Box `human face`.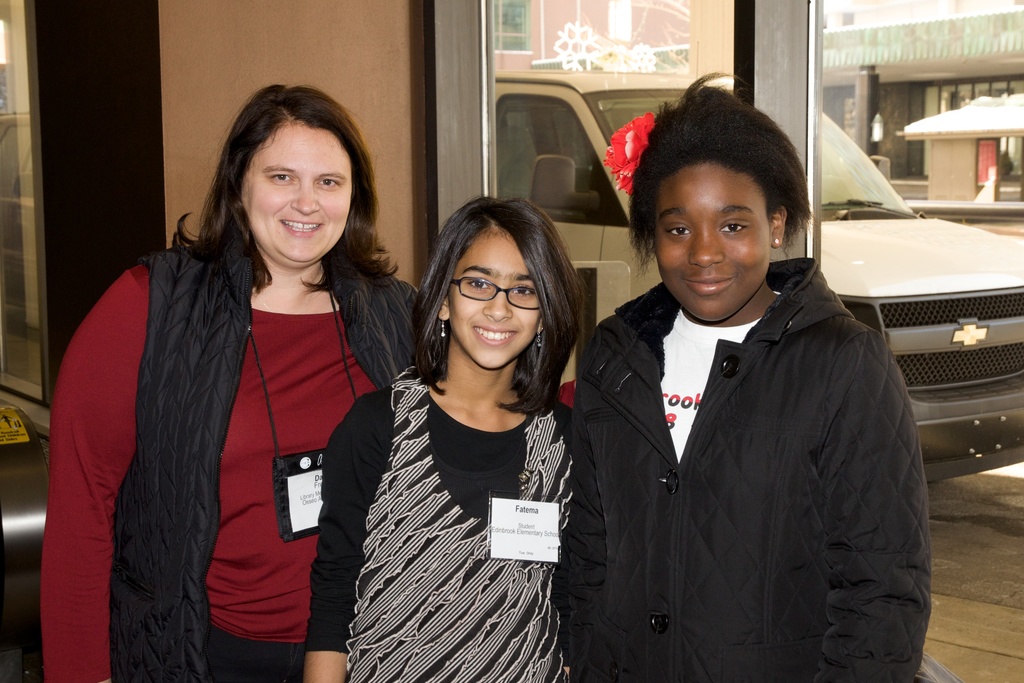
BBox(651, 172, 772, 324).
